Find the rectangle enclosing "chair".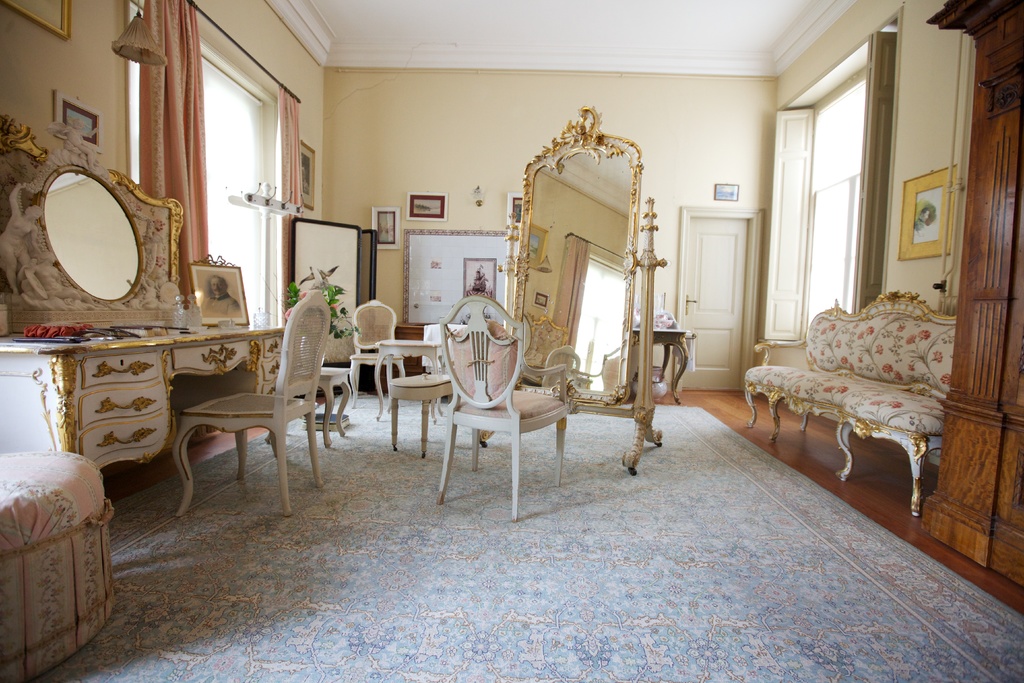
x1=431, y1=302, x2=580, y2=522.
